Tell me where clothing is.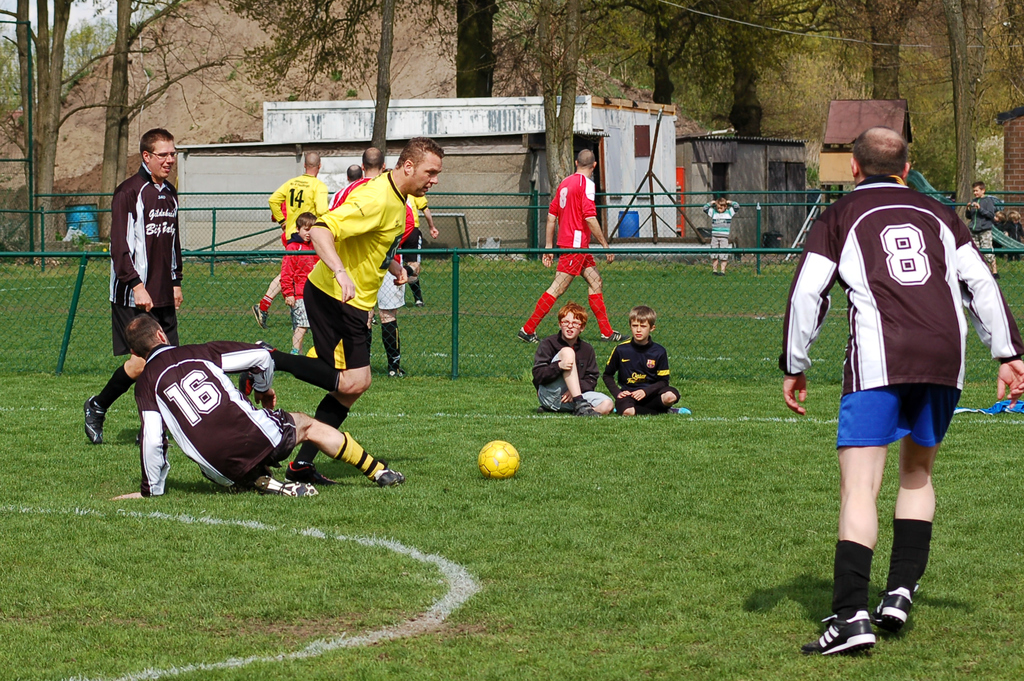
clothing is at crop(303, 171, 414, 371).
